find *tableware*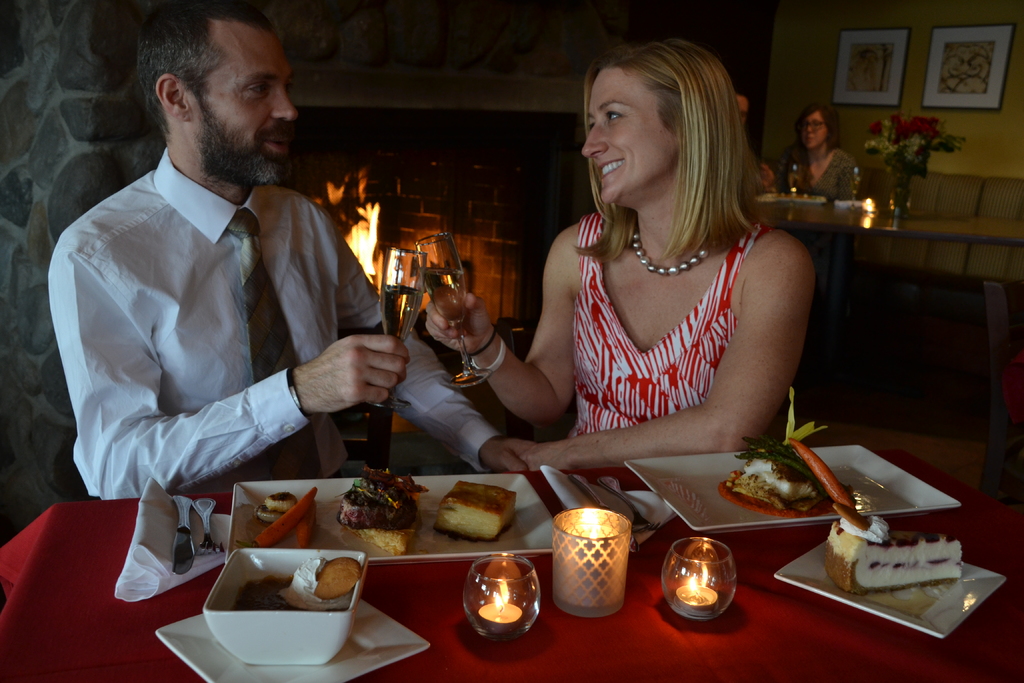
left=601, top=475, right=658, bottom=531
